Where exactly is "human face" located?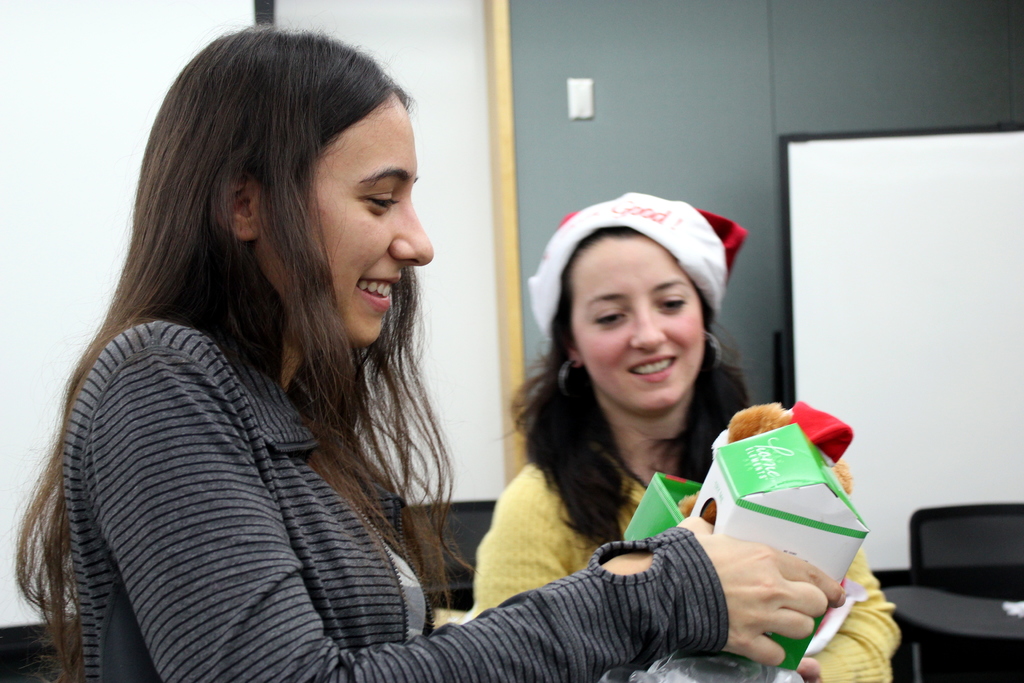
Its bounding box is 264 93 435 354.
